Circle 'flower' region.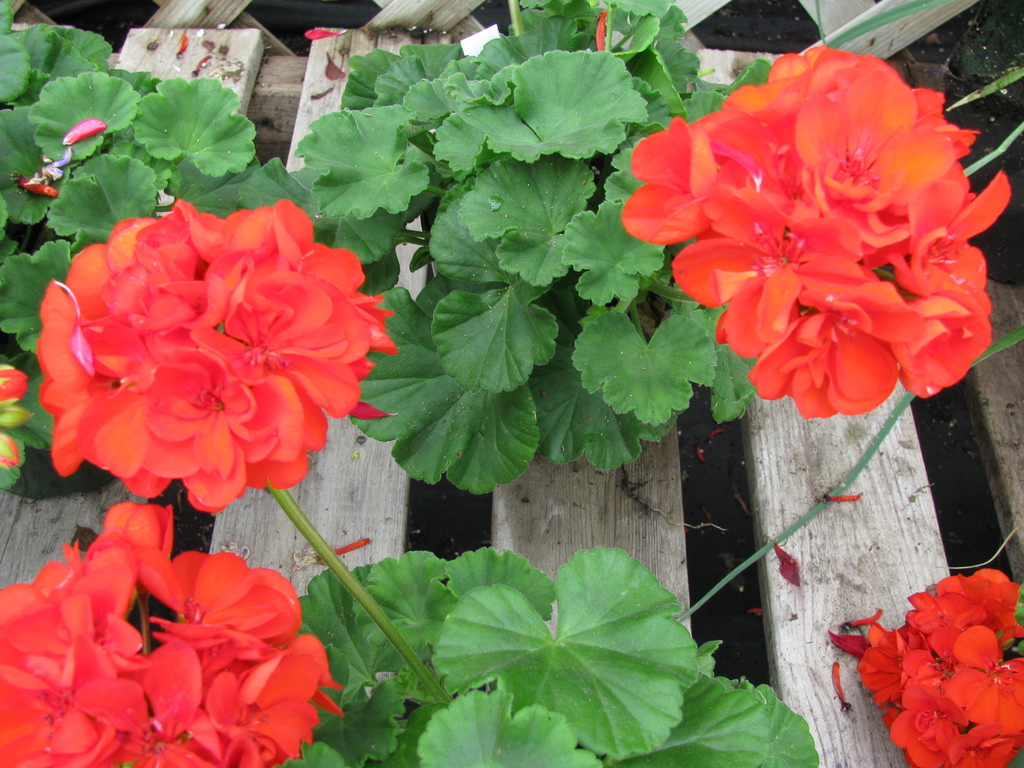
Region: 36, 203, 401, 509.
